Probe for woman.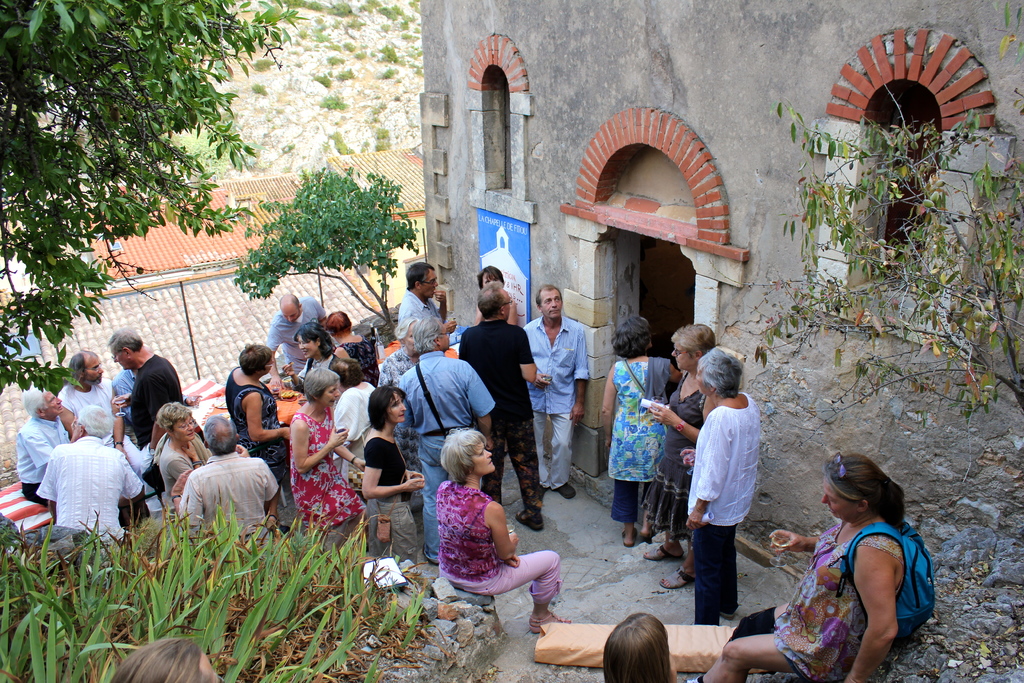
Probe result: box=[154, 397, 216, 508].
